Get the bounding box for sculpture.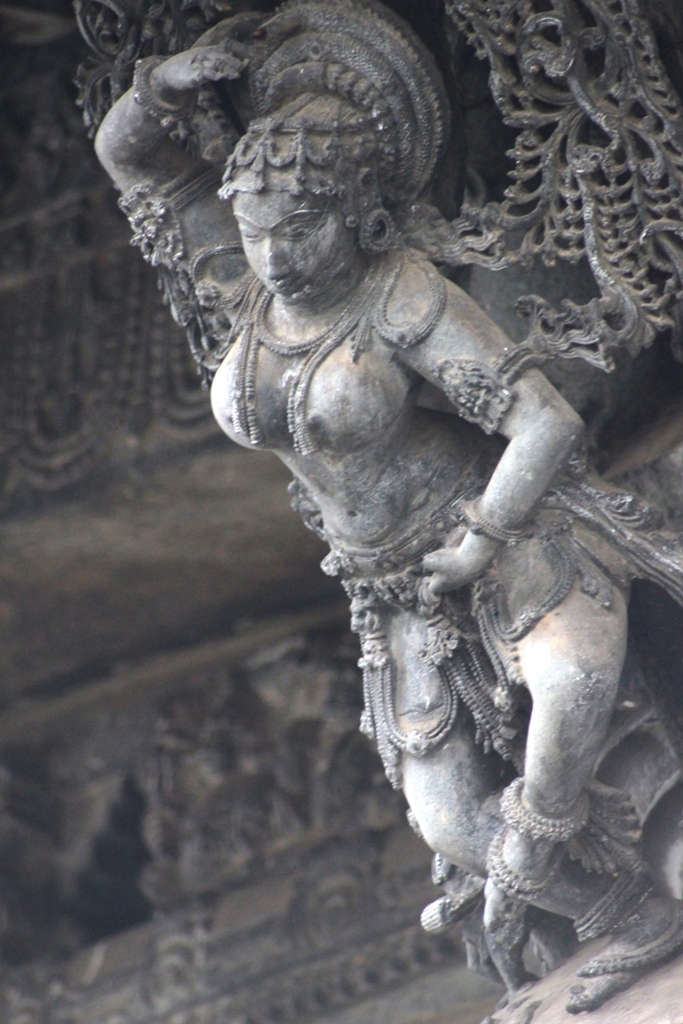
(72, 0, 682, 1016).
